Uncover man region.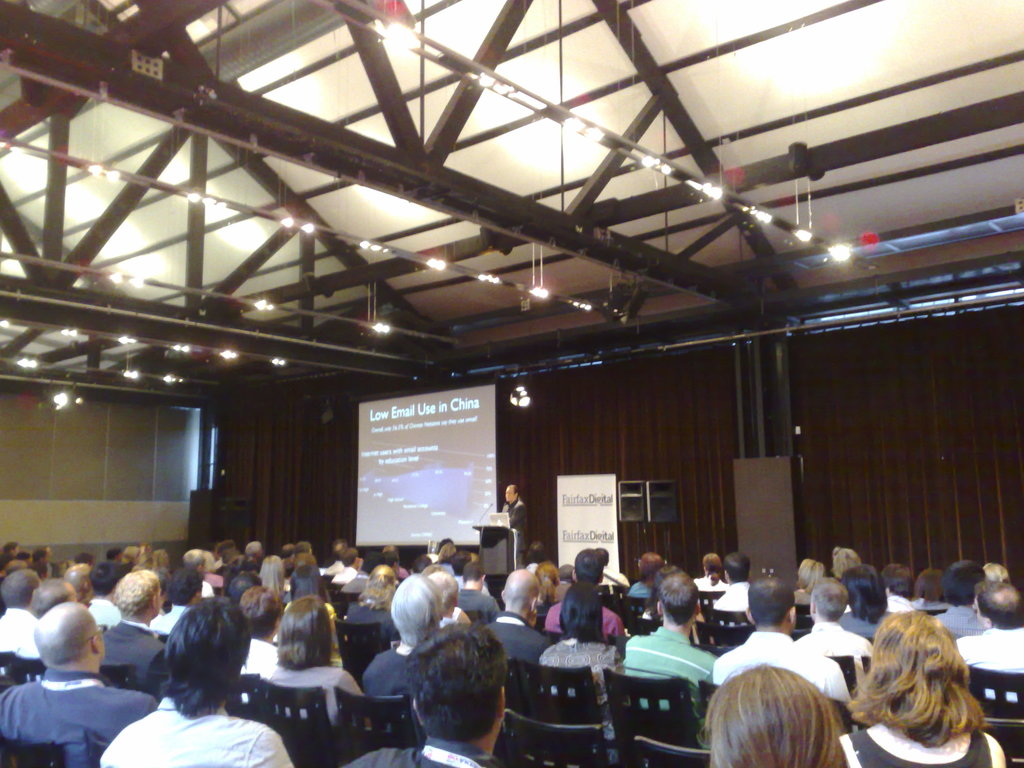
Uncovered: detection(704, 562, 854, 705).
